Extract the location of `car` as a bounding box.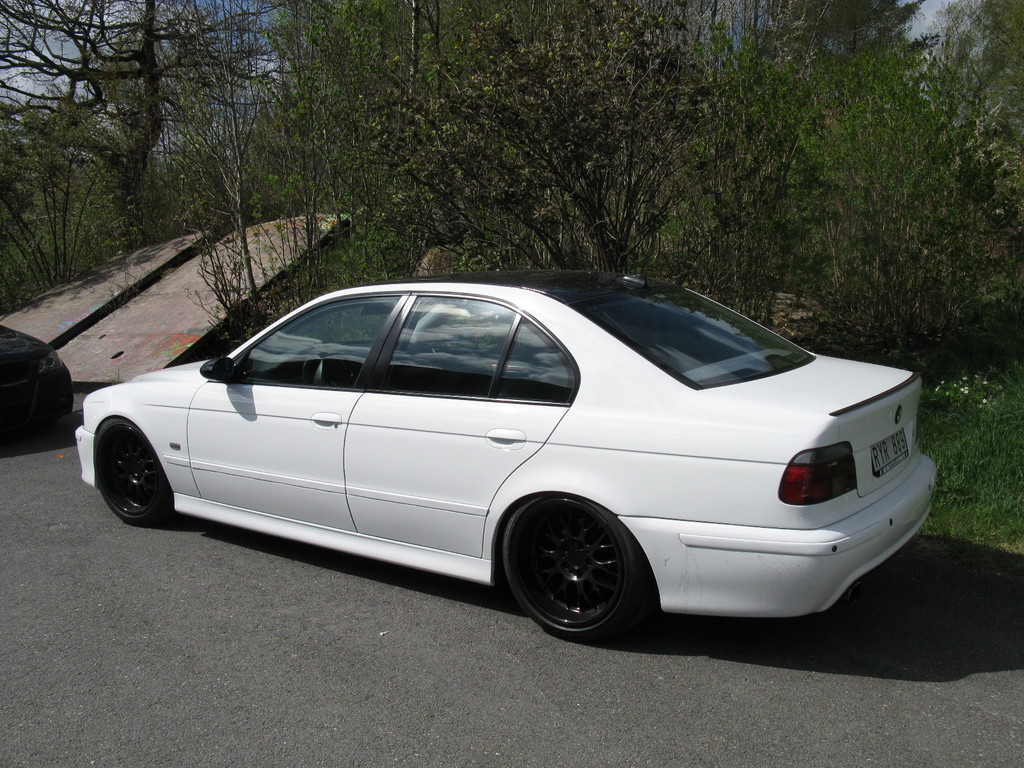
(0,326,76,456).
